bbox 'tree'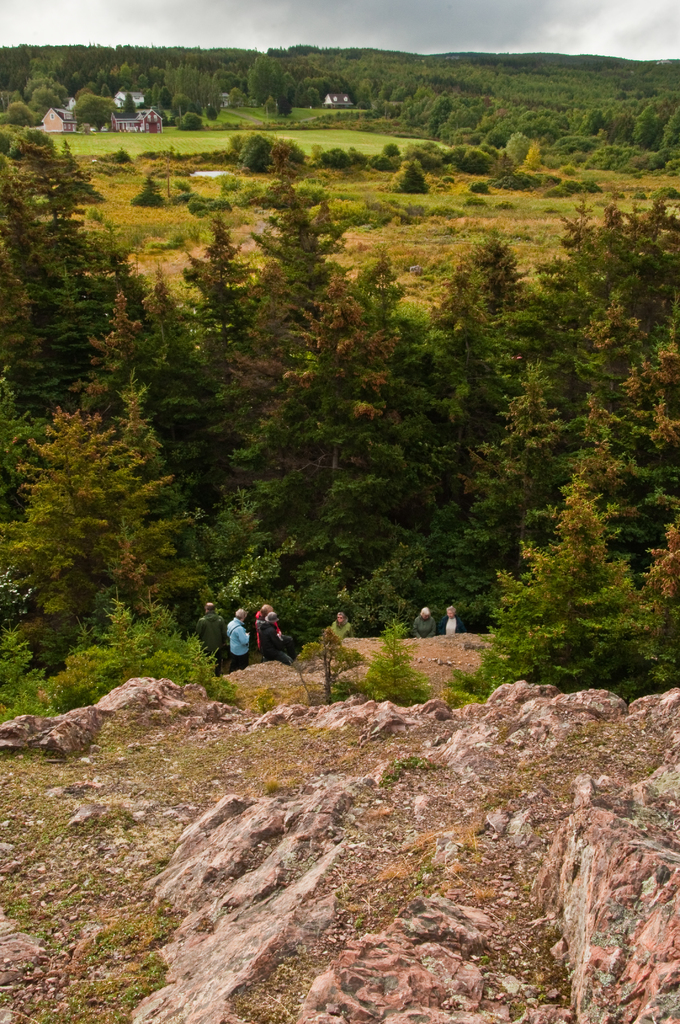
458, 174, 679, 633
